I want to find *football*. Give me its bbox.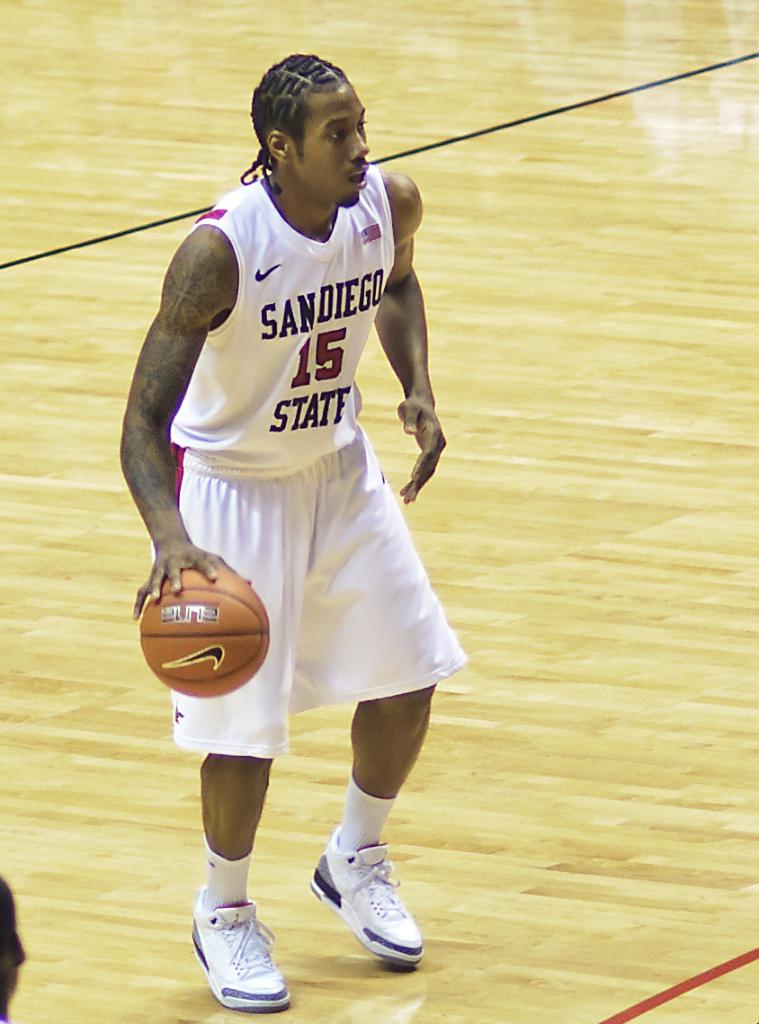
138/565/269/705.
